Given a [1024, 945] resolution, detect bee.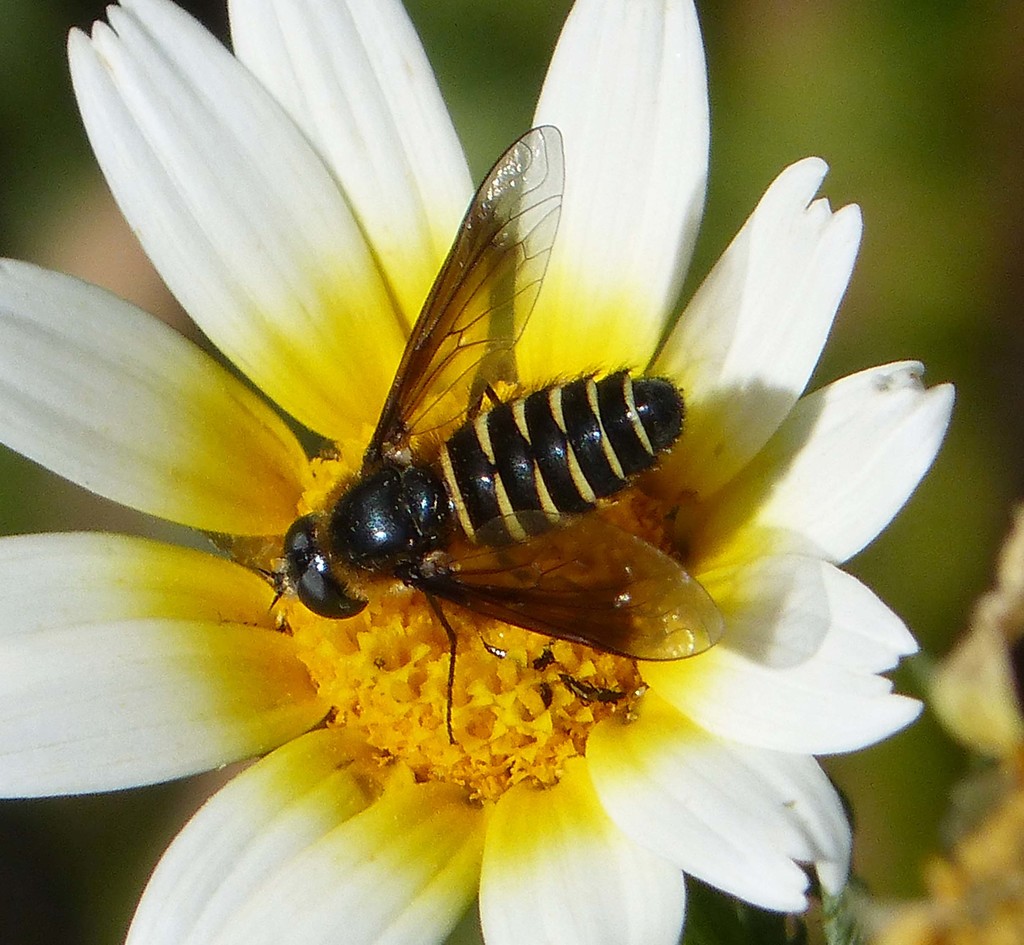
detection(147, 104, 729, 818).
